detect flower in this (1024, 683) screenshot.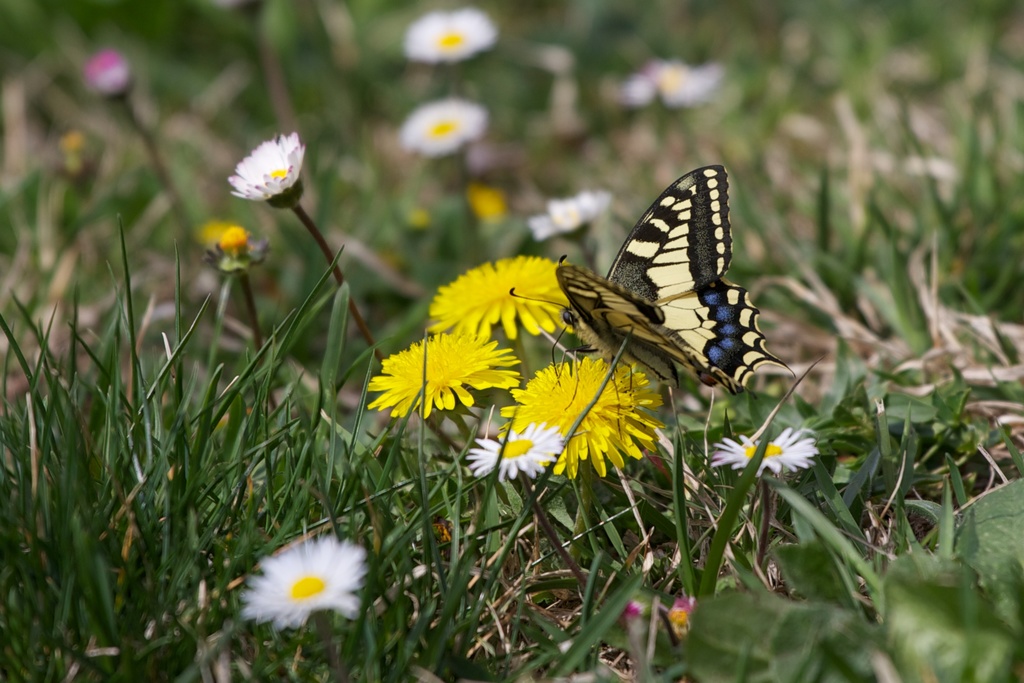
Detection: 707,424,819,477.
